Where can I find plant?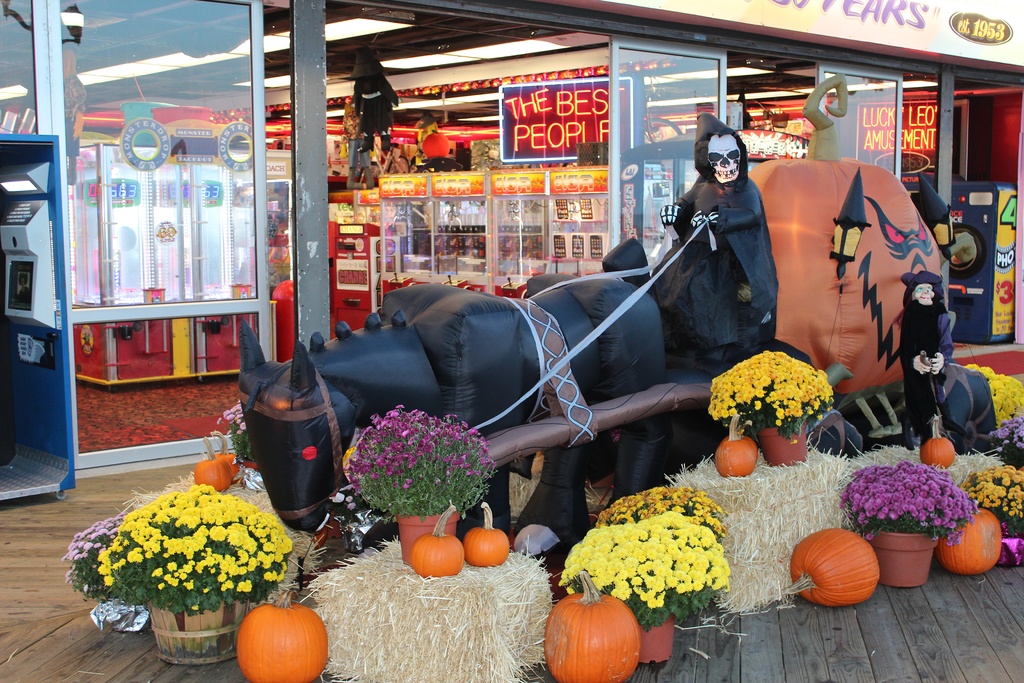
You can find it at bbox=[218, 400, 264, 474].
